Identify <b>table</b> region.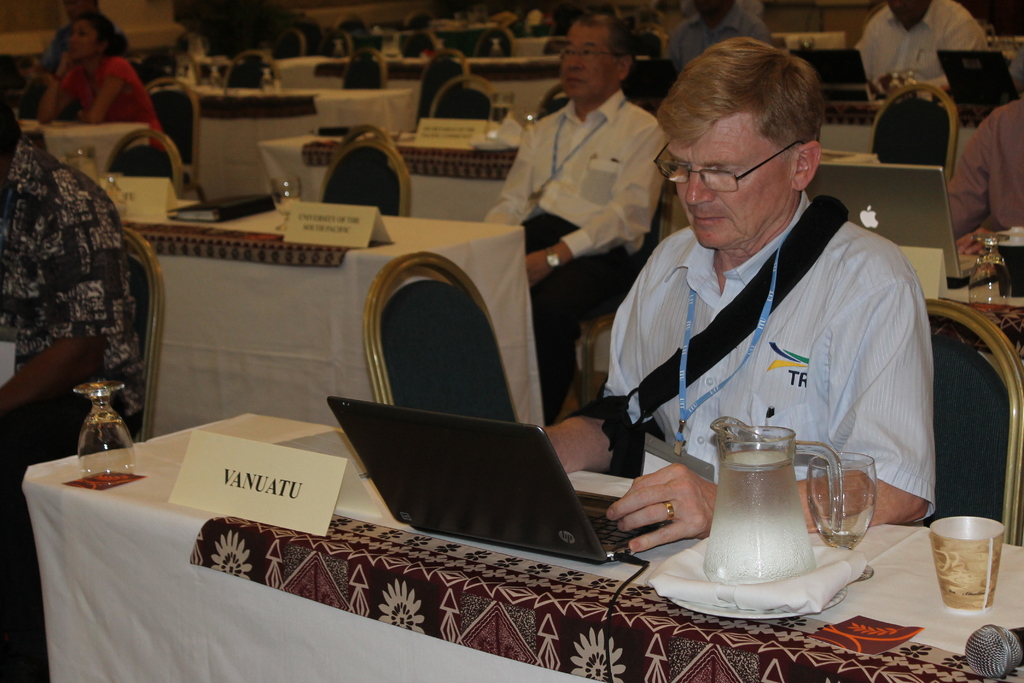
Region: l=40, t=120, r=145, b=173.
